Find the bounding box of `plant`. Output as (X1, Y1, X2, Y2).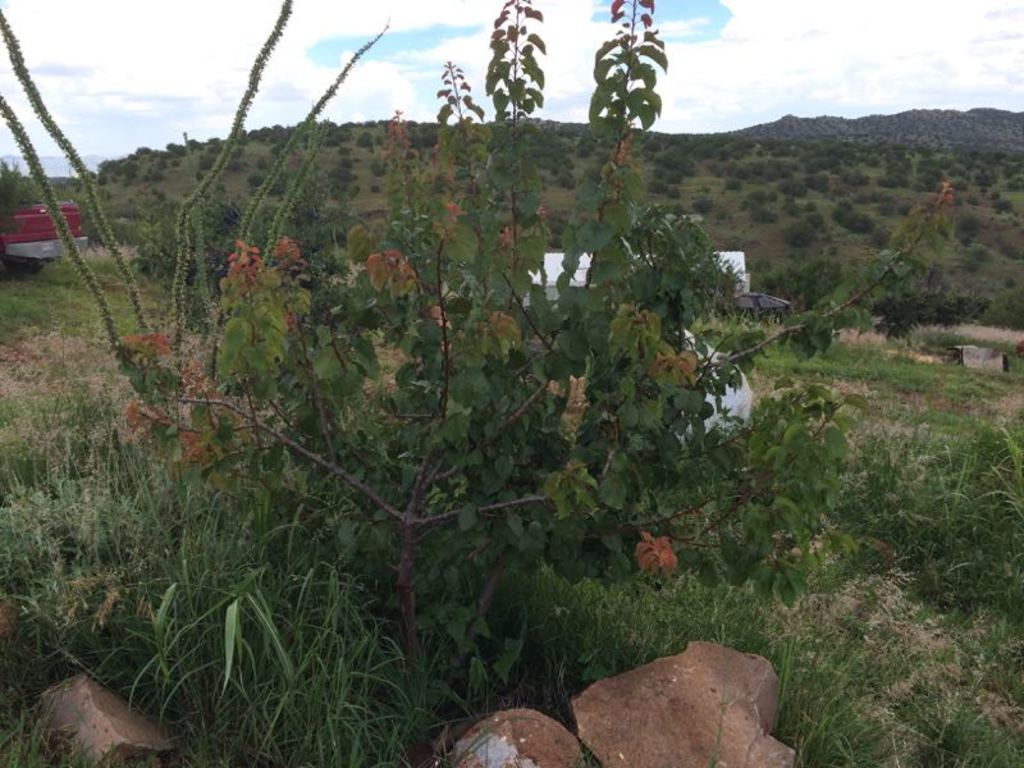
(1005, 274, 1018, 287).
